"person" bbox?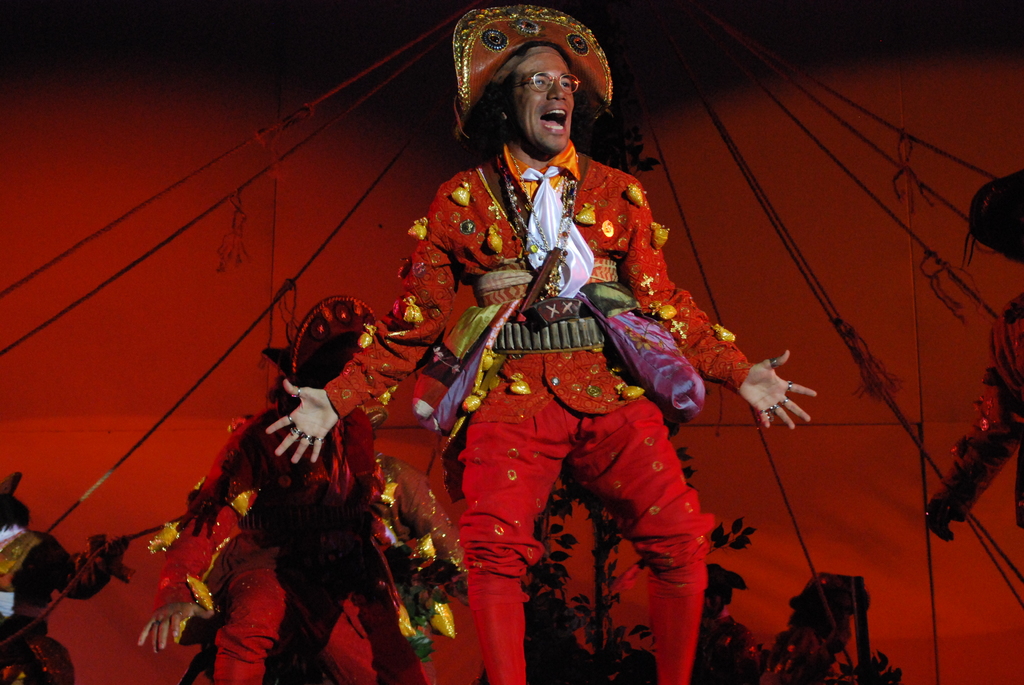
133:286:444:684
